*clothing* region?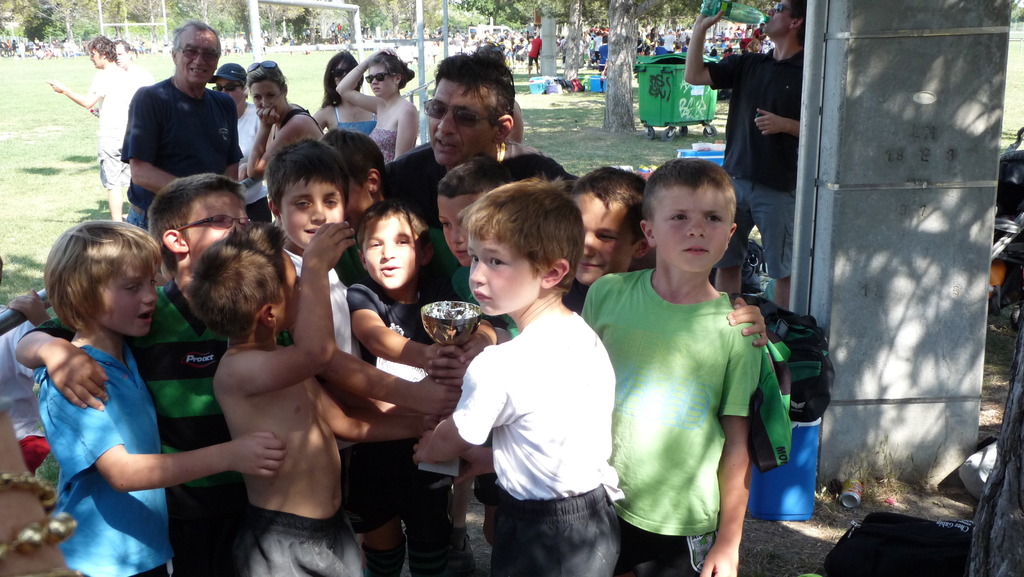
rect(120, 77, 240, 234)
